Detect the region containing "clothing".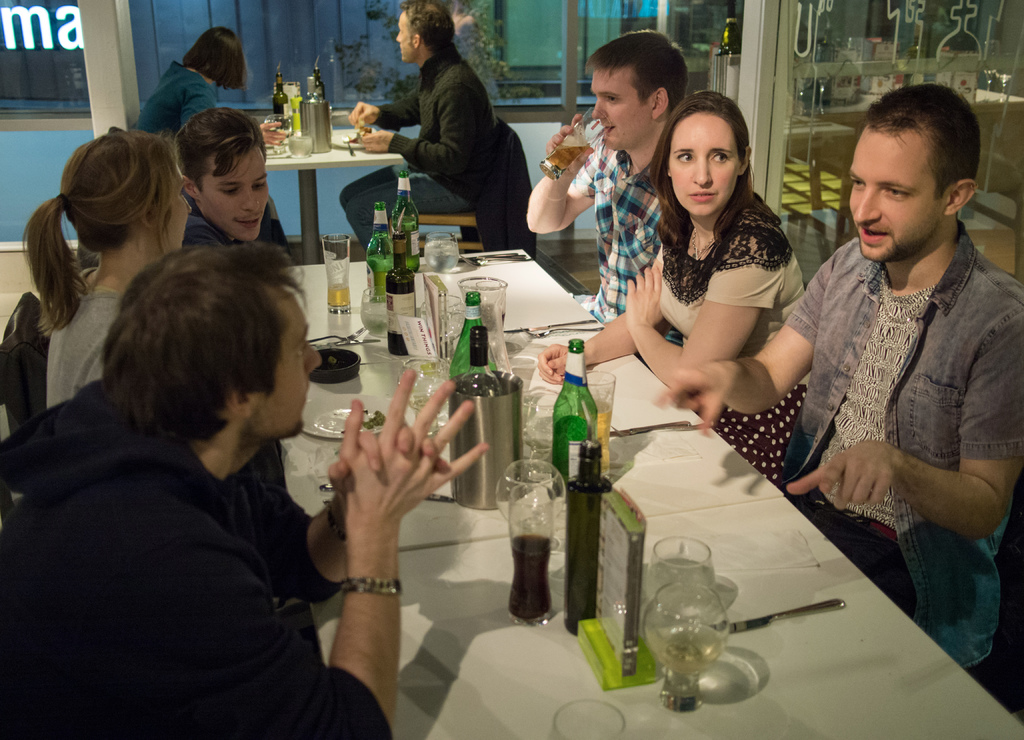
[left=181, top=208, right=244, bottom=254].
